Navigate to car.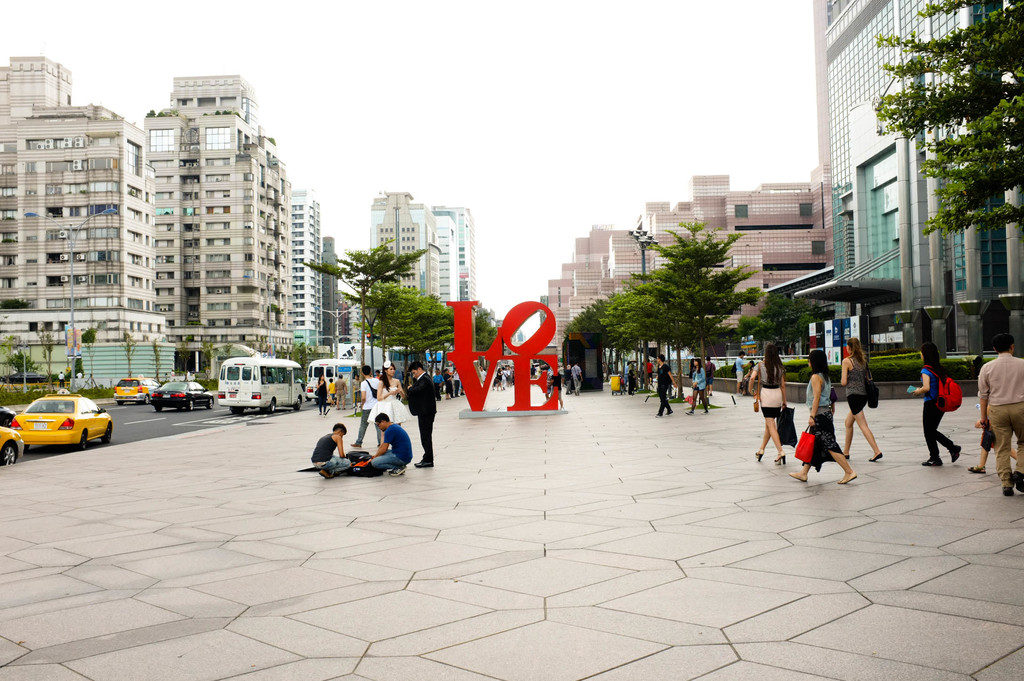
Navigation target: [x1=109, y1=377, x2=160, y2=406].
